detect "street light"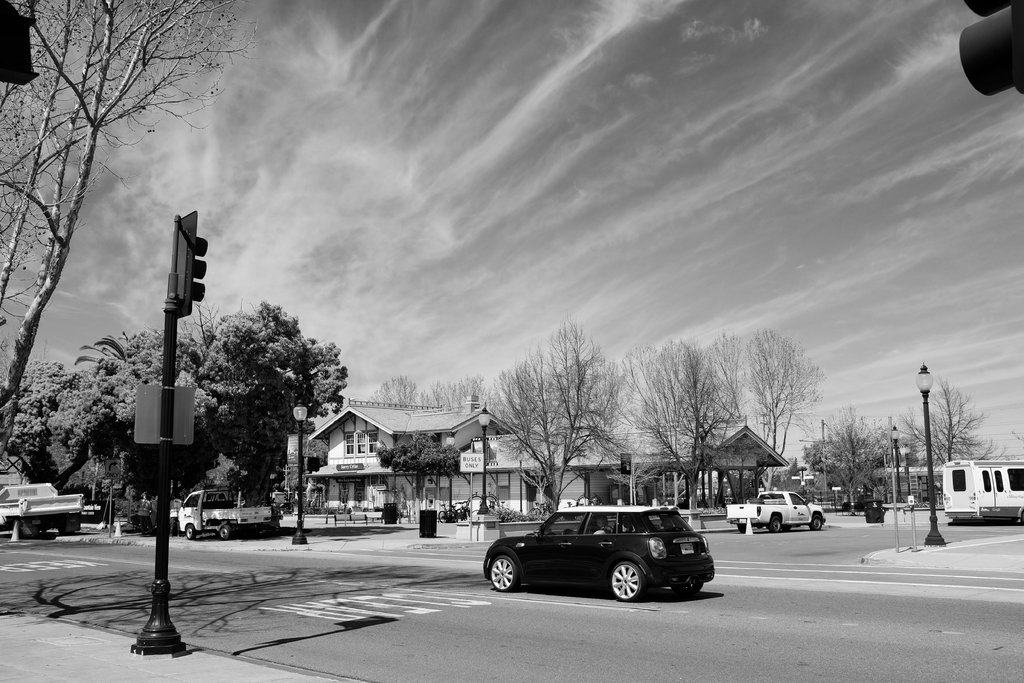
bbox=[445, 431, 456, 522]
